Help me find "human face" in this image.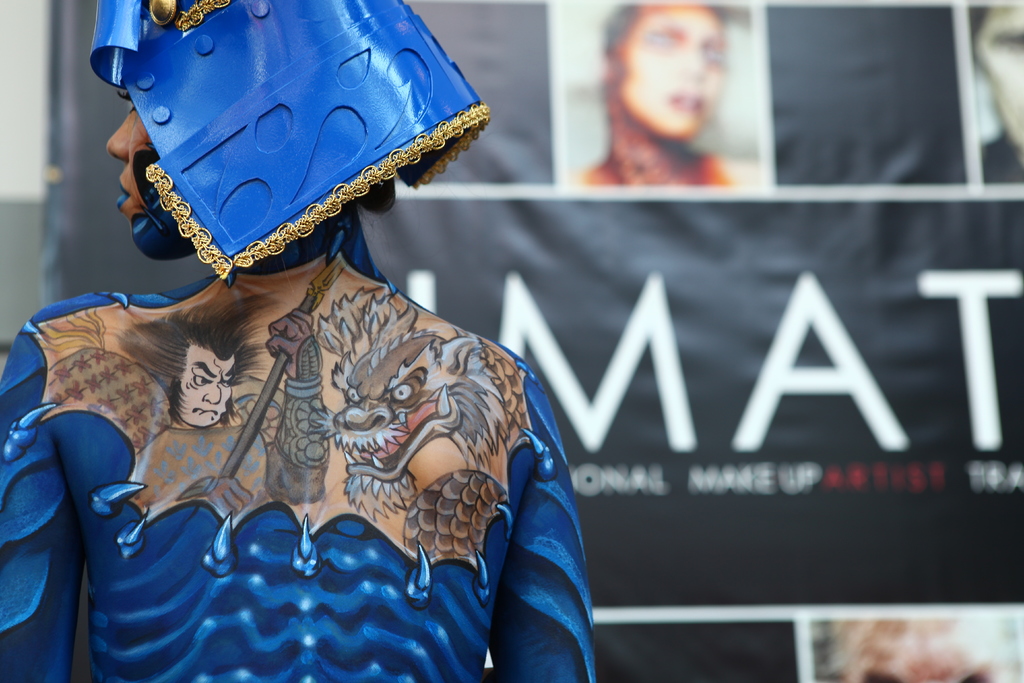
Found it: locate(108, 88, 154, 222).
